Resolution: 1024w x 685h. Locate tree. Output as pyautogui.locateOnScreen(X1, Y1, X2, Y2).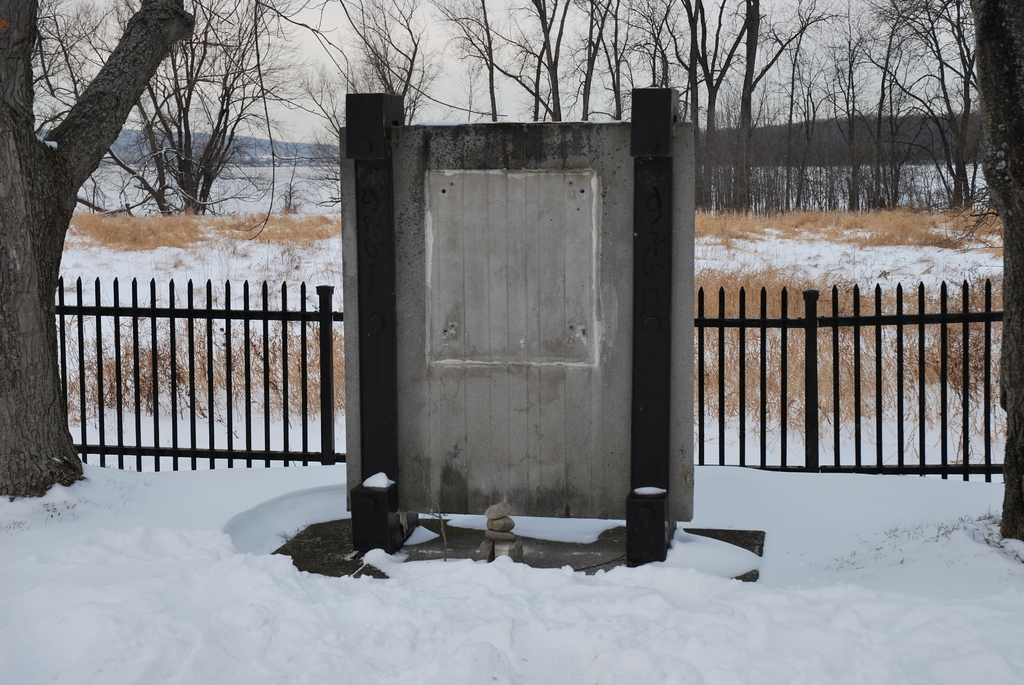
pyautogui.locateOnScreen(964, 0, 1023, 541).
